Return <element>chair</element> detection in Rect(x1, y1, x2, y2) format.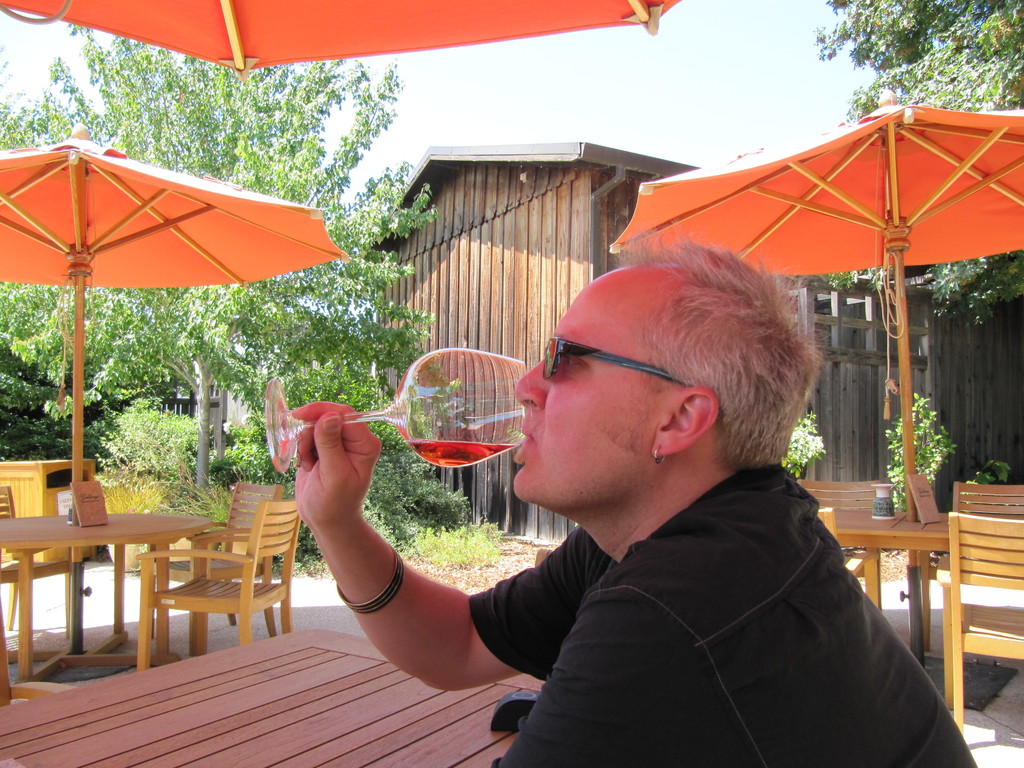
Rect(165, 483, 282, 637).
